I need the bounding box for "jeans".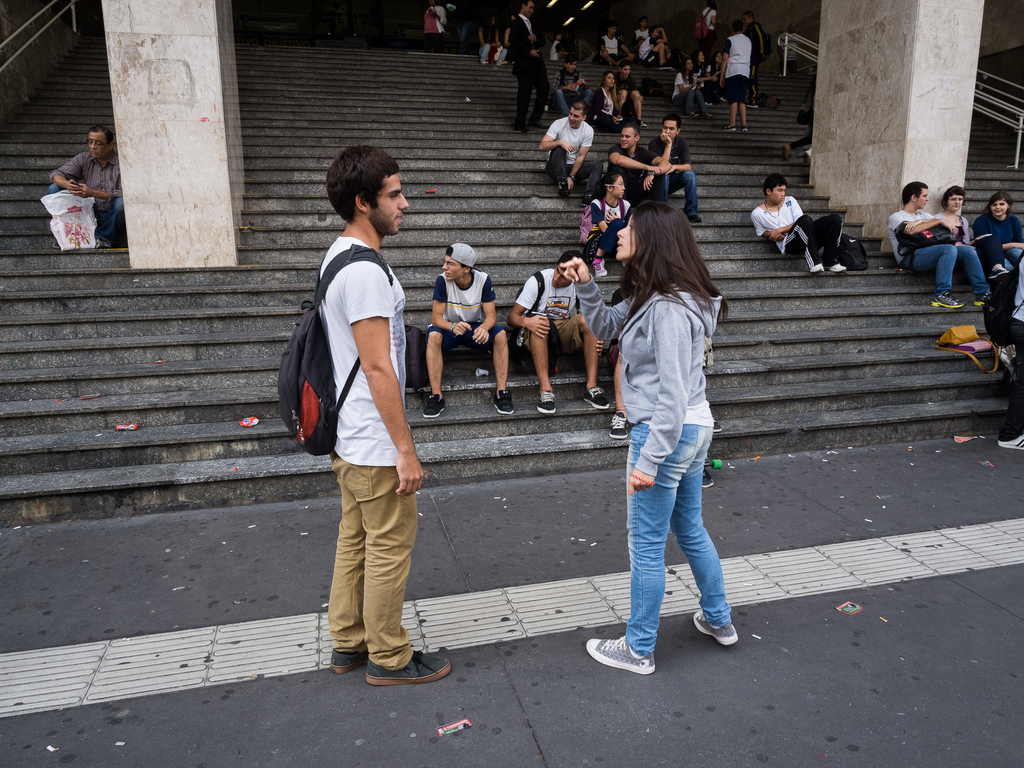
Here it is: {"left": 614, "top": 430, "right": 728, "bottom": 669}.
